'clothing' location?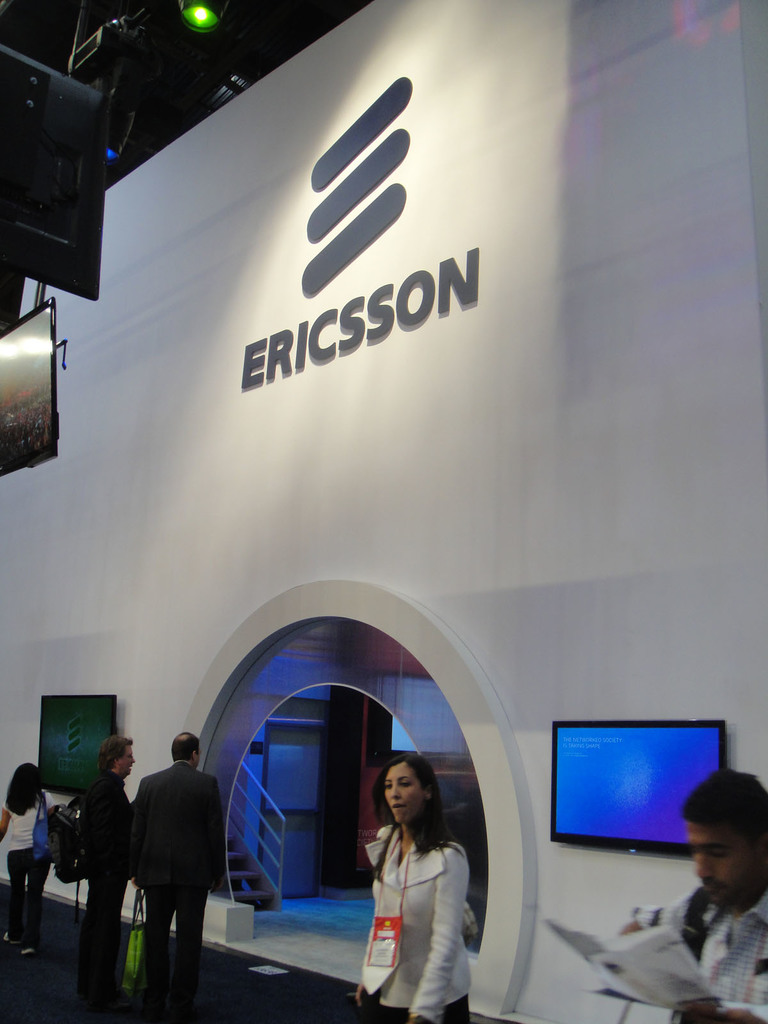
76 770 131 1000
